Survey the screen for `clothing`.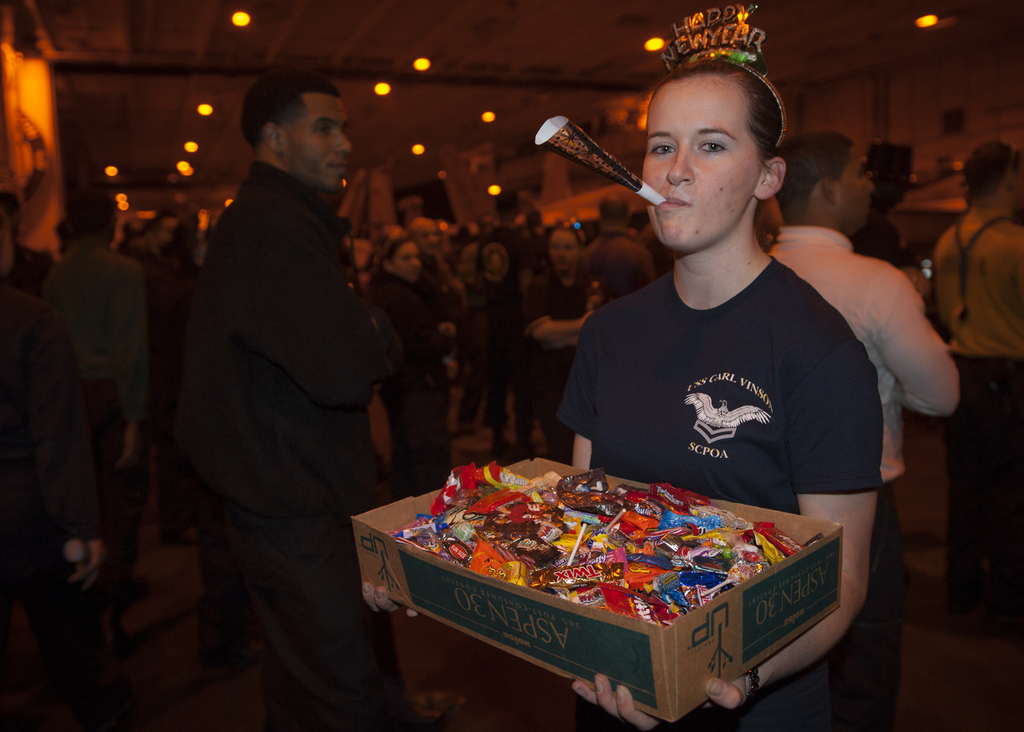
Survey found: (925,214,1023,623).
